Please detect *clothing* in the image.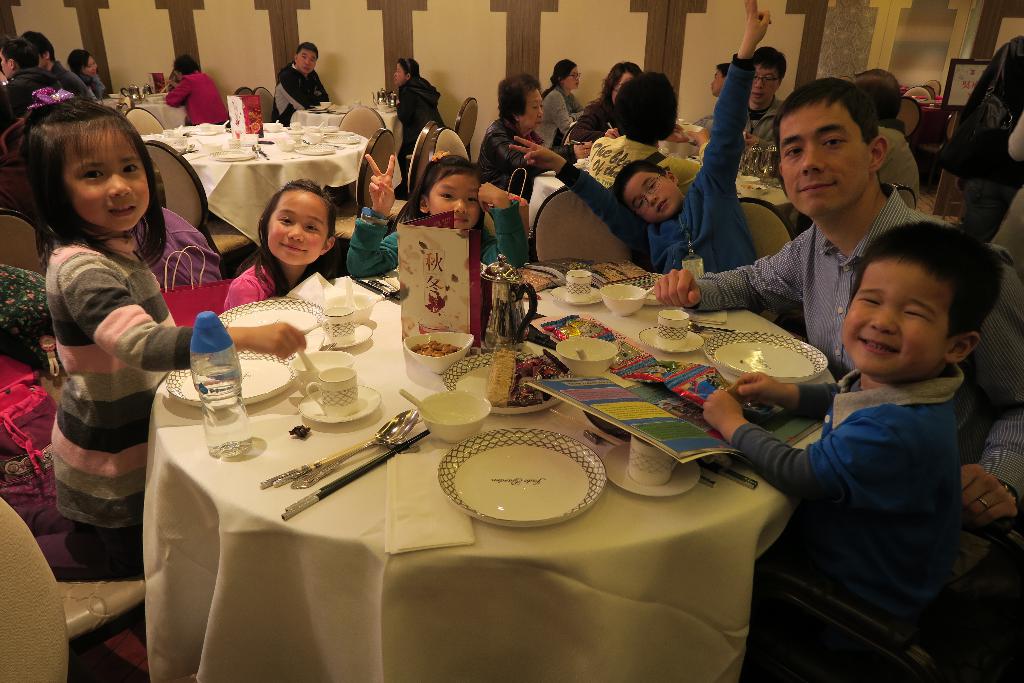
<box>342,200,528,283</box>.
